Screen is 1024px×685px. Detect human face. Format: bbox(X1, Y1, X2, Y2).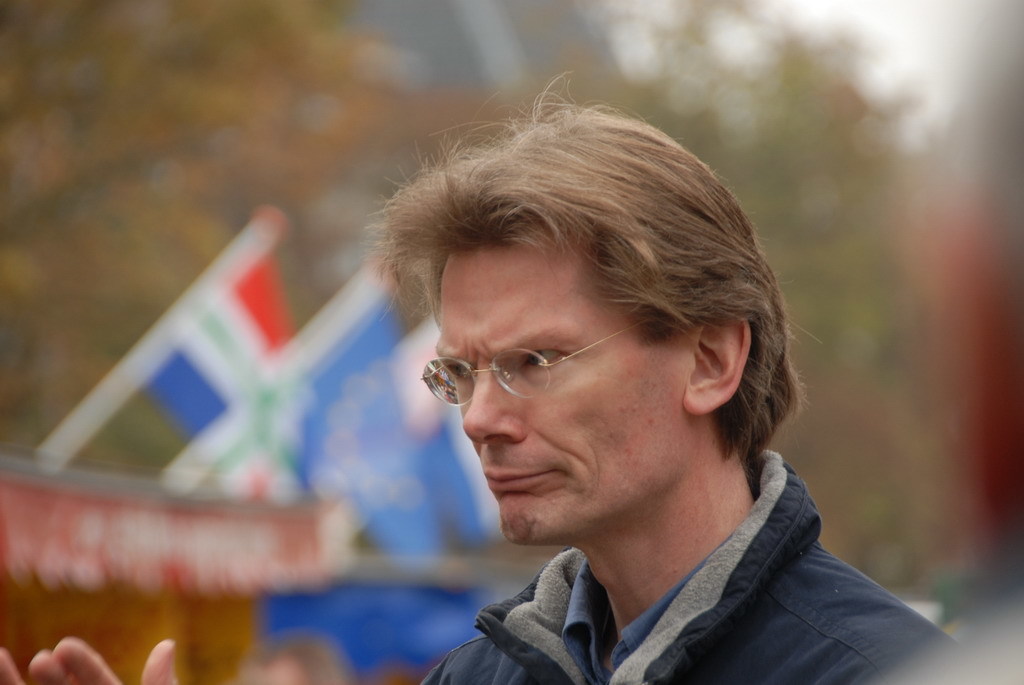
bbox(430, 240, 692, 555).
